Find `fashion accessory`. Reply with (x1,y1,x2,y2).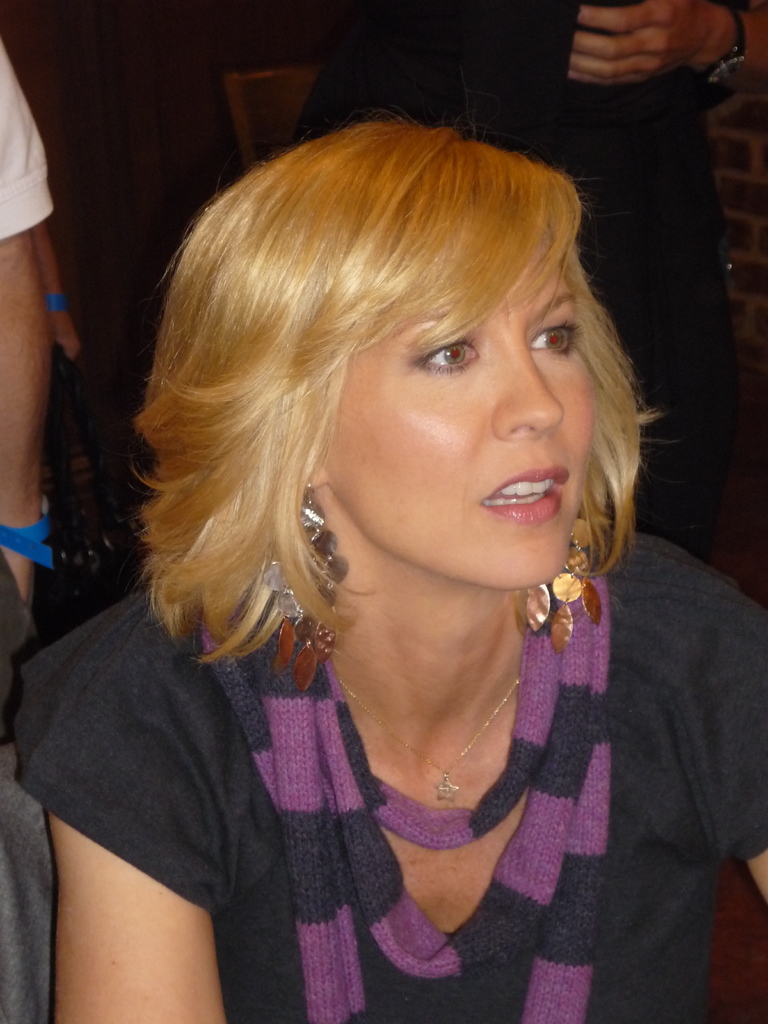
(0,514,52,566).
